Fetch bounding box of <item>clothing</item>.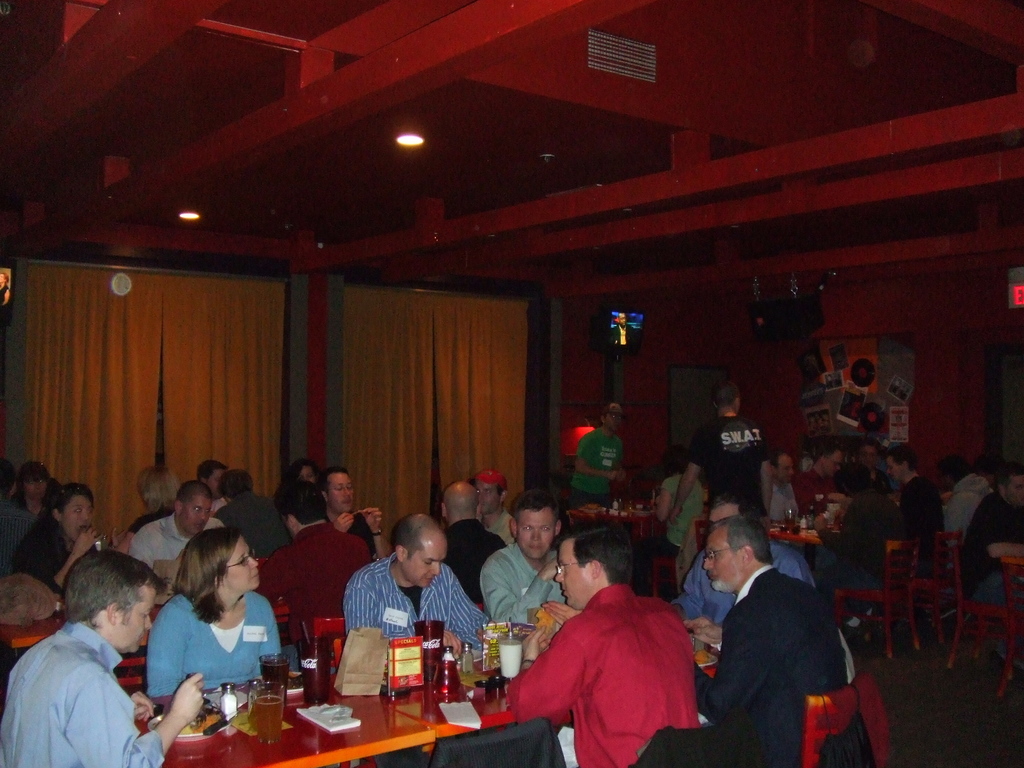
Bbox: bbox=[959, 485, 1023, 609].
